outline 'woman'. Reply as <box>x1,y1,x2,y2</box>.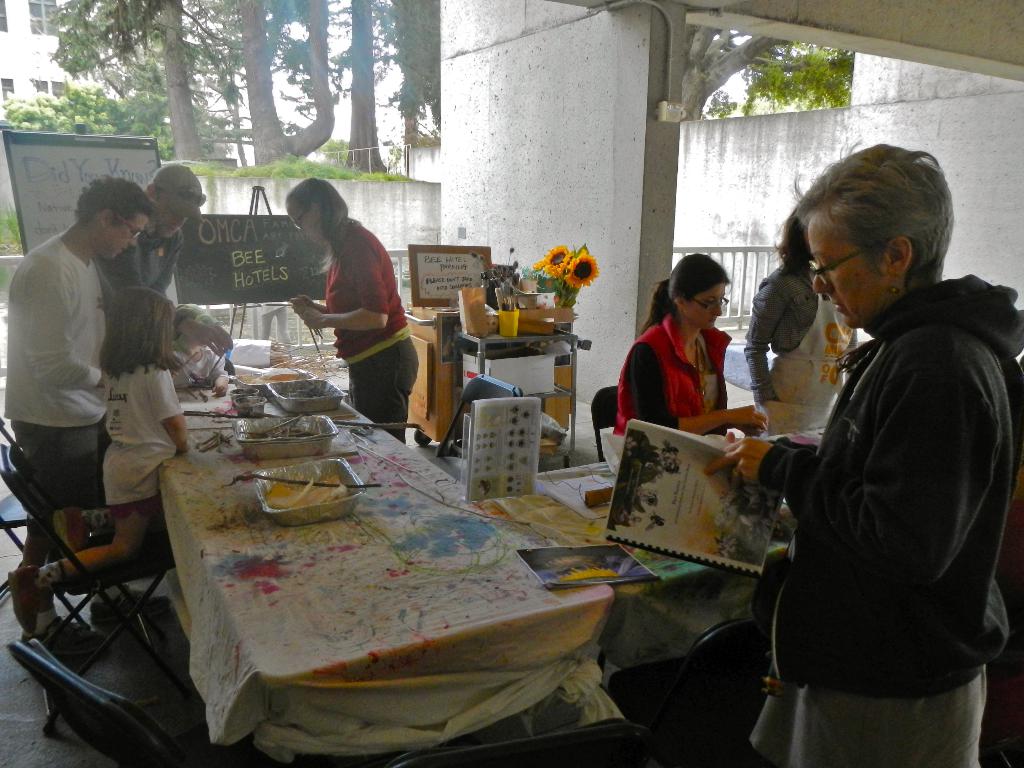
<box>620,261,758,452</box>.
